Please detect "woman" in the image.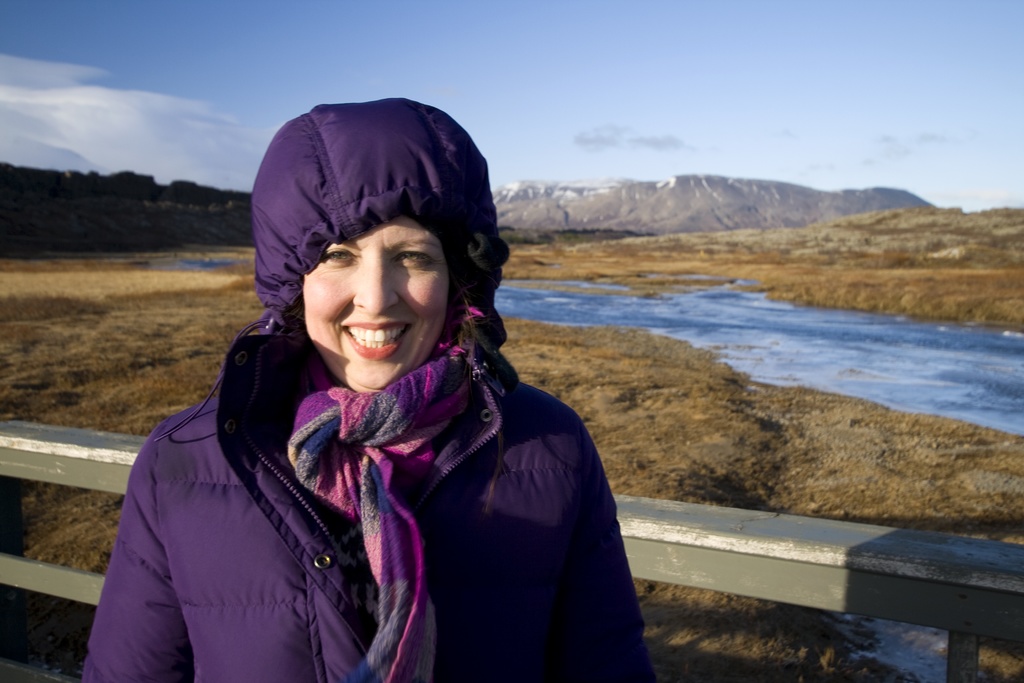
102 128 671 674.
